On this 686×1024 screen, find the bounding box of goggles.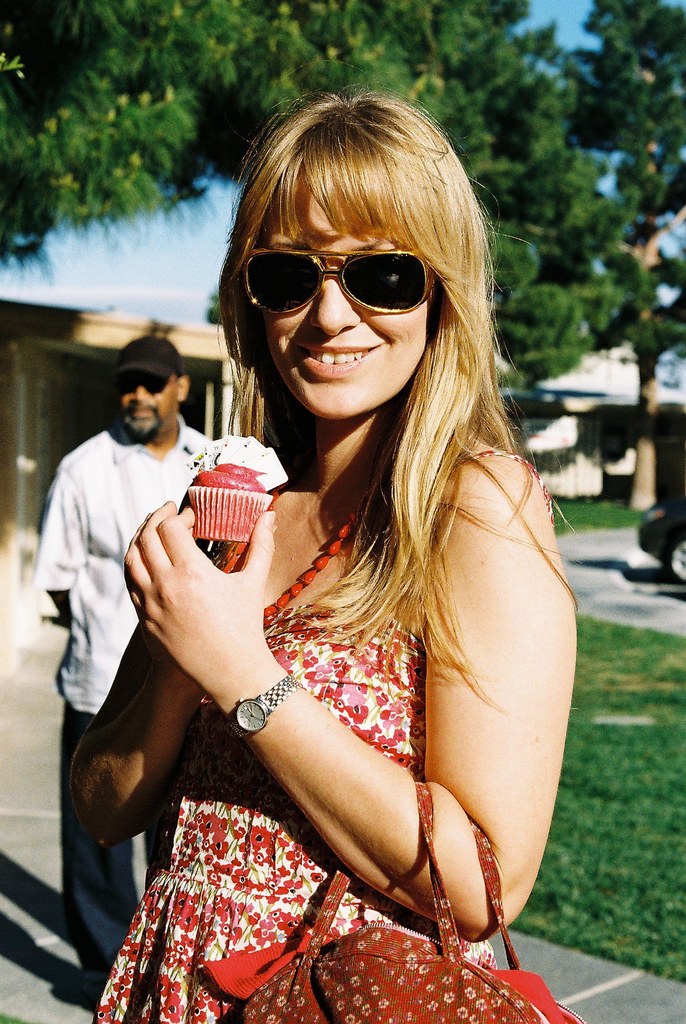
Bounding box: (267, 237, 441, 307).
